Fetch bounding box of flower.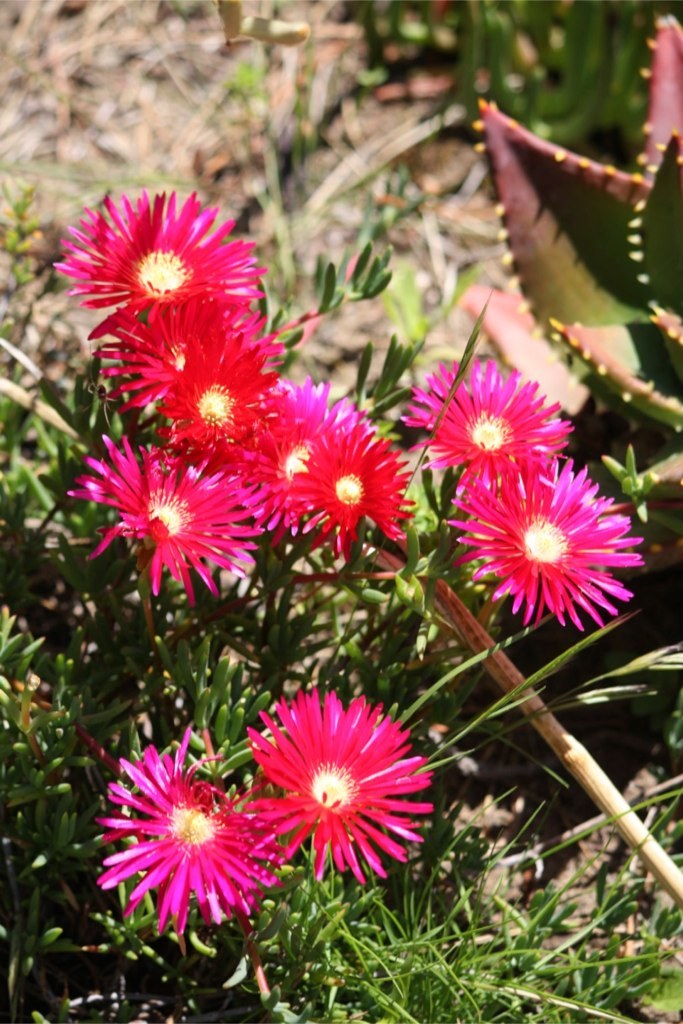
Bbox: select_region(228, 687, 448, 895).
